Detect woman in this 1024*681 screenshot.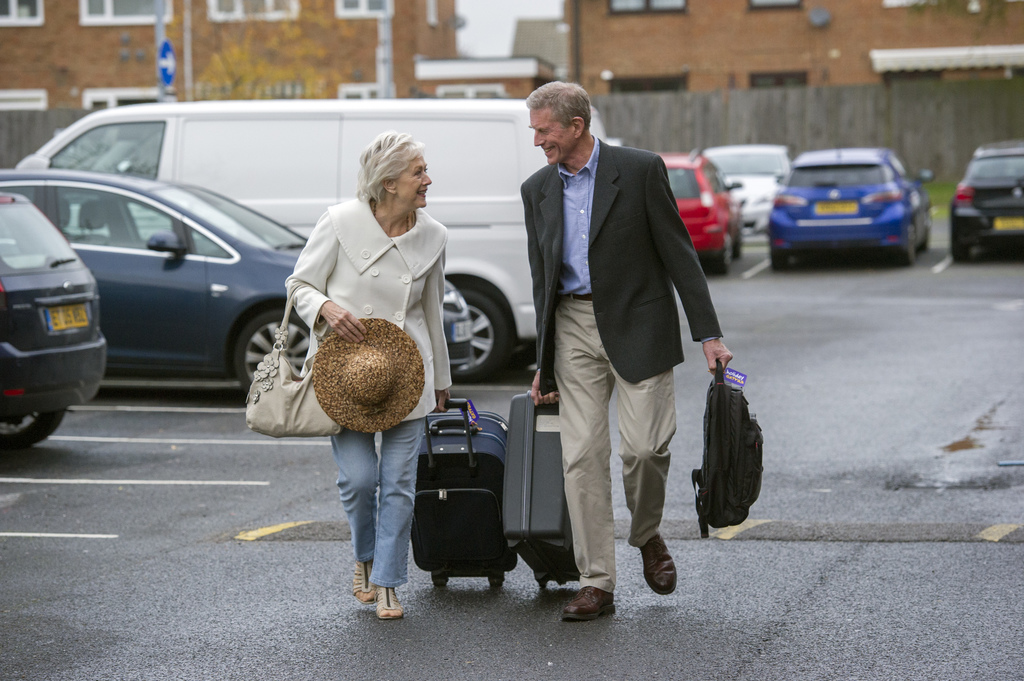
Detection: x1=273 y1=134 x2=457 y2=557.
